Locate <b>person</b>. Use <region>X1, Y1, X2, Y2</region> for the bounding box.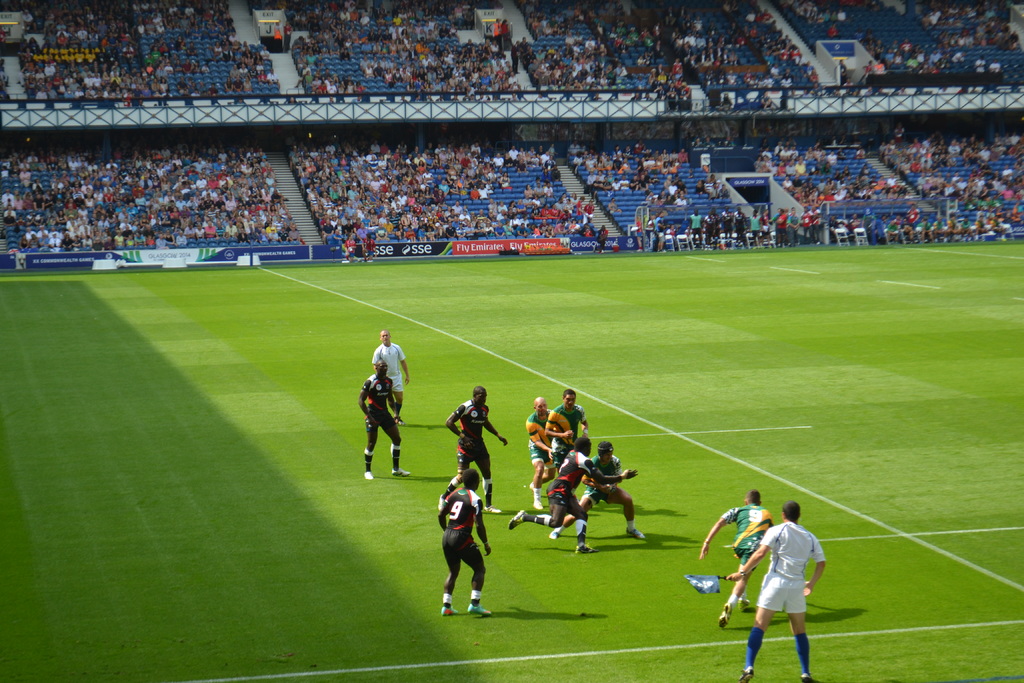
<region>840, 58, 847, 85</region>.
